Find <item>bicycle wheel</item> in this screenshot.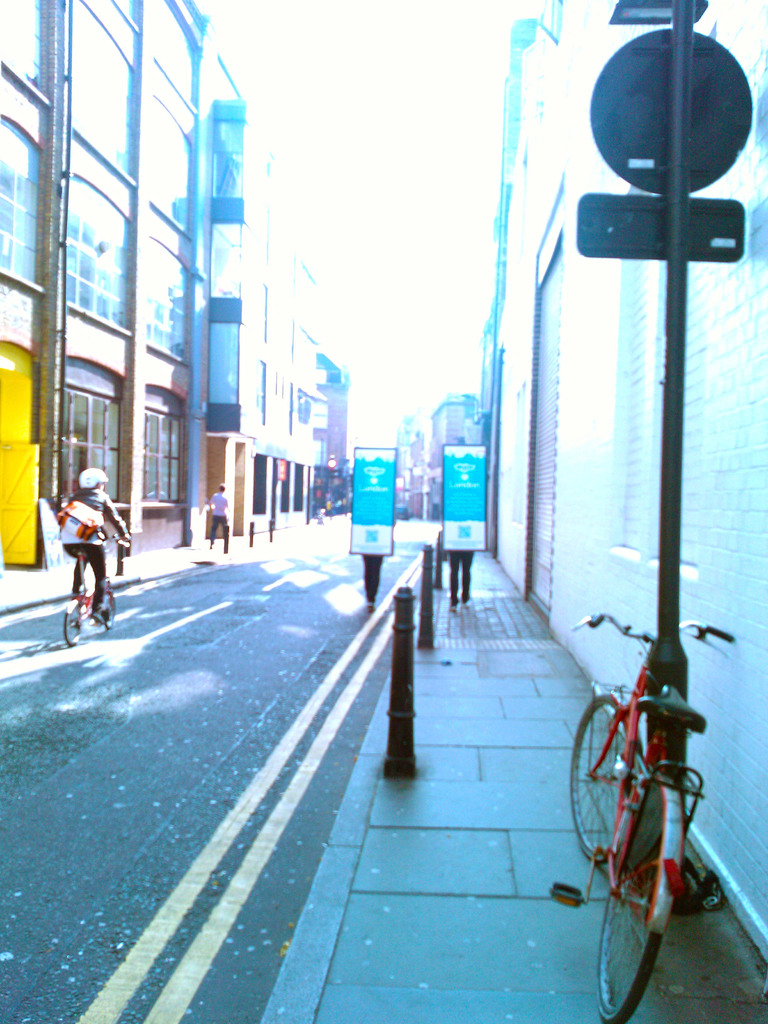
The bounding box for <item>bicycle wheel</item> is BBox(573, 757, 705, 986).
